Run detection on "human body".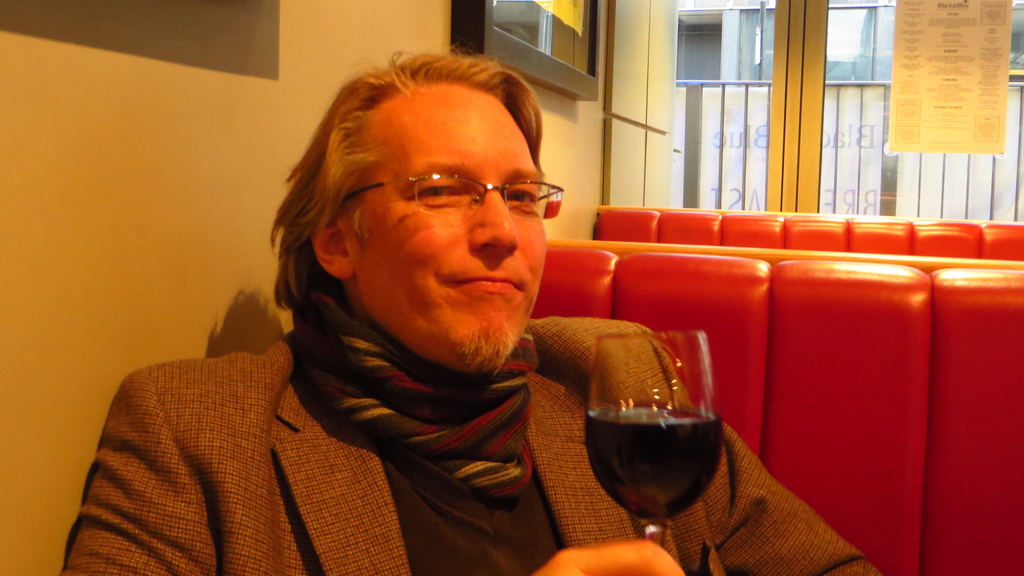
Result: {"left": 184, "top": 101, "right": 625, "bottom": 556}.
